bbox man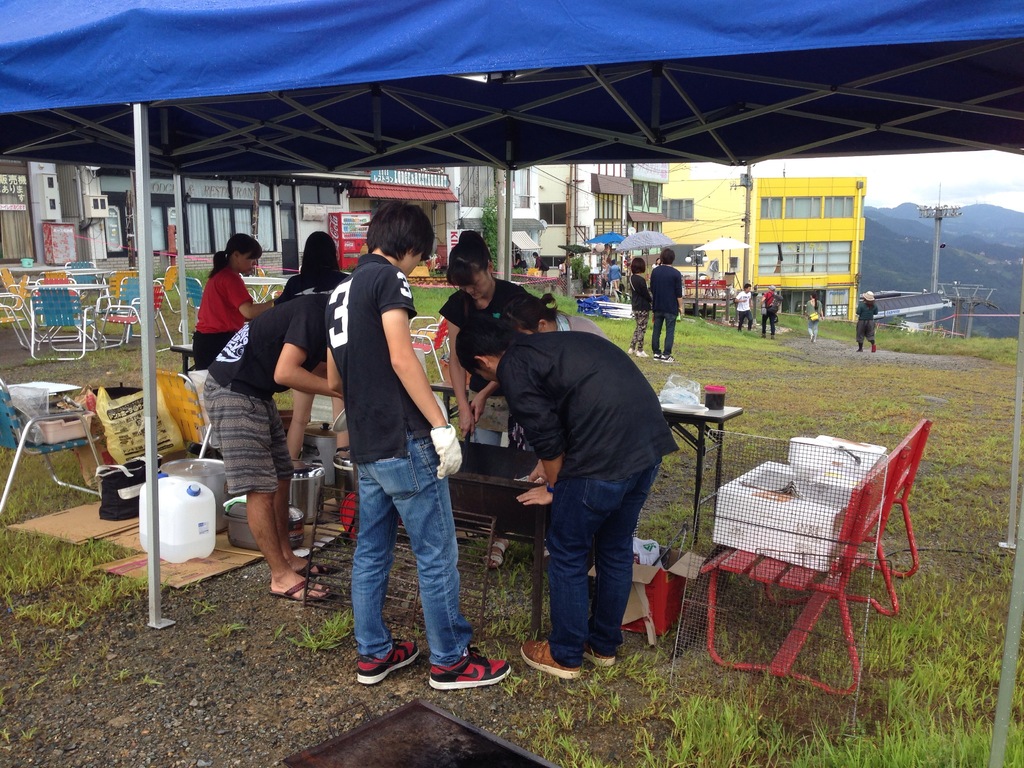
(453,313,682,676)
